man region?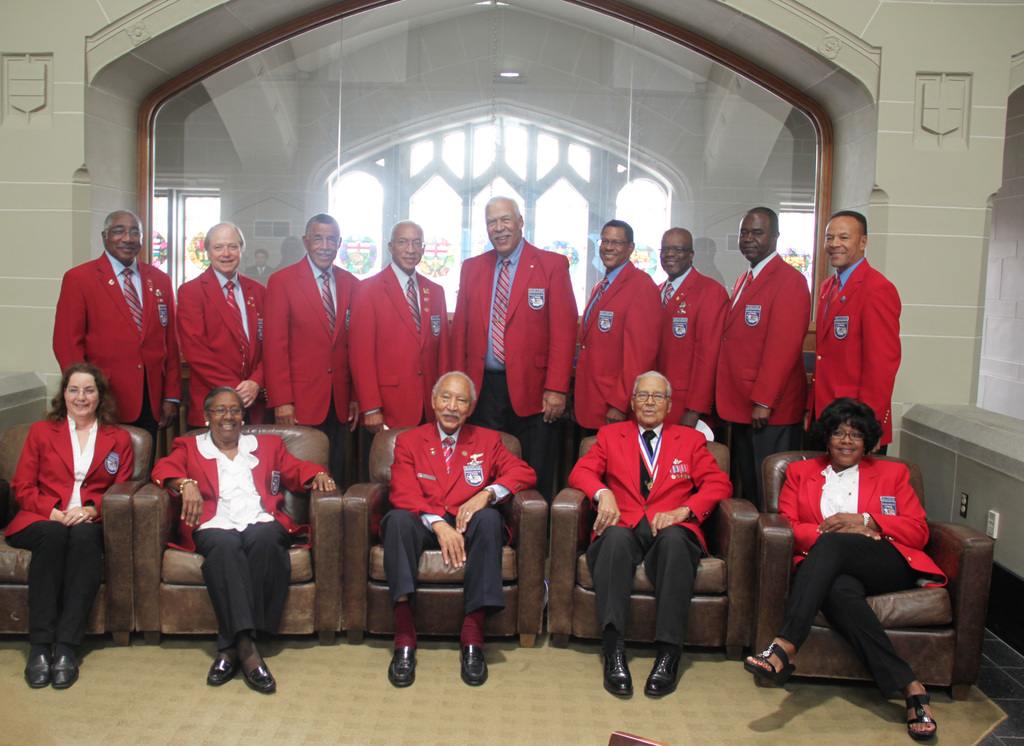
378,371,536,693
